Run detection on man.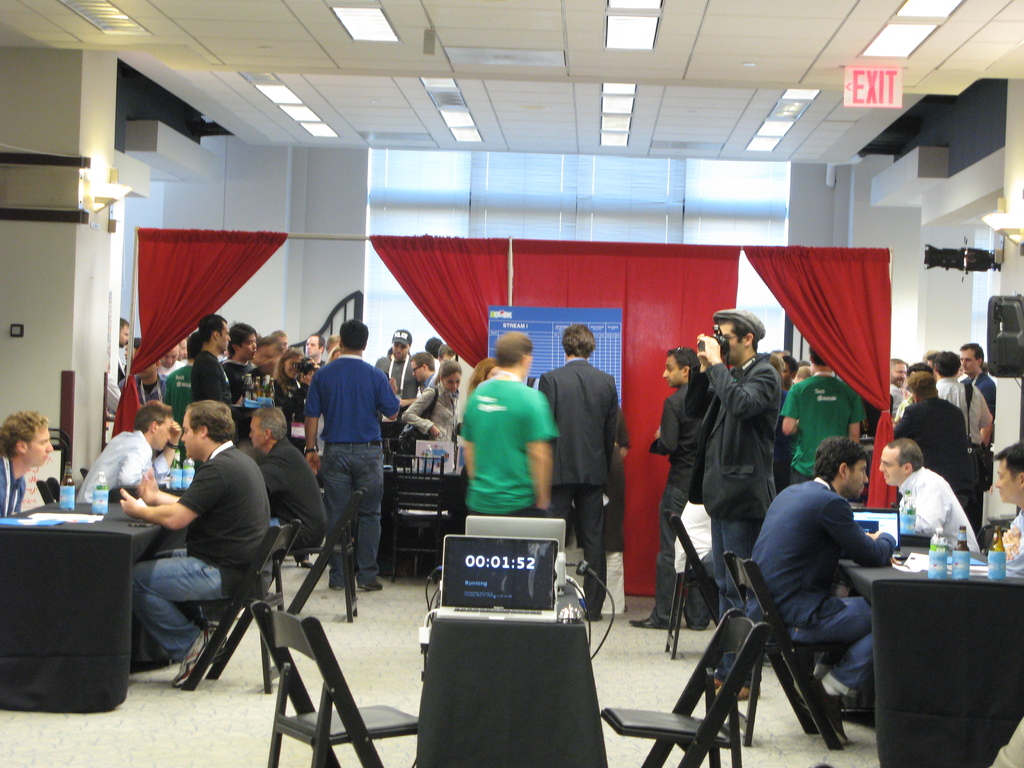
Result: 690, 305, 783, 599.
